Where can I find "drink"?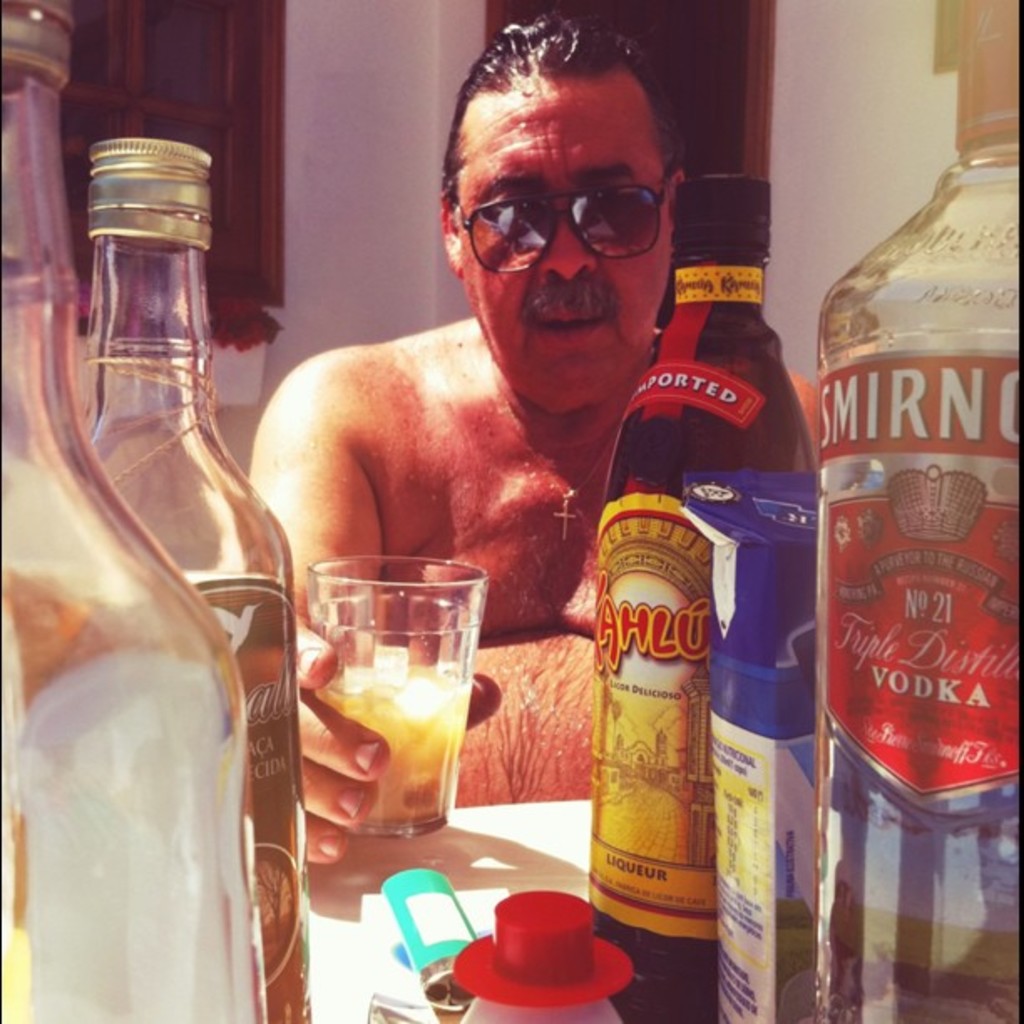
You can find it at <box>592,176,822,1022</box>.
